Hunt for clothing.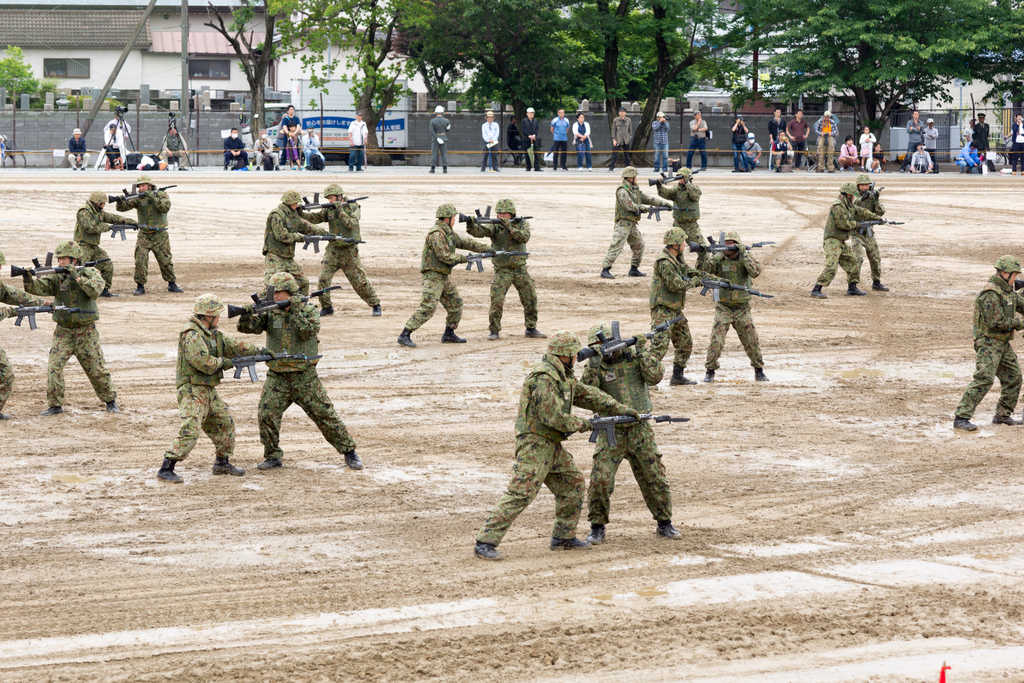
Hunted down at select_region(836, 136, 860, 173).
